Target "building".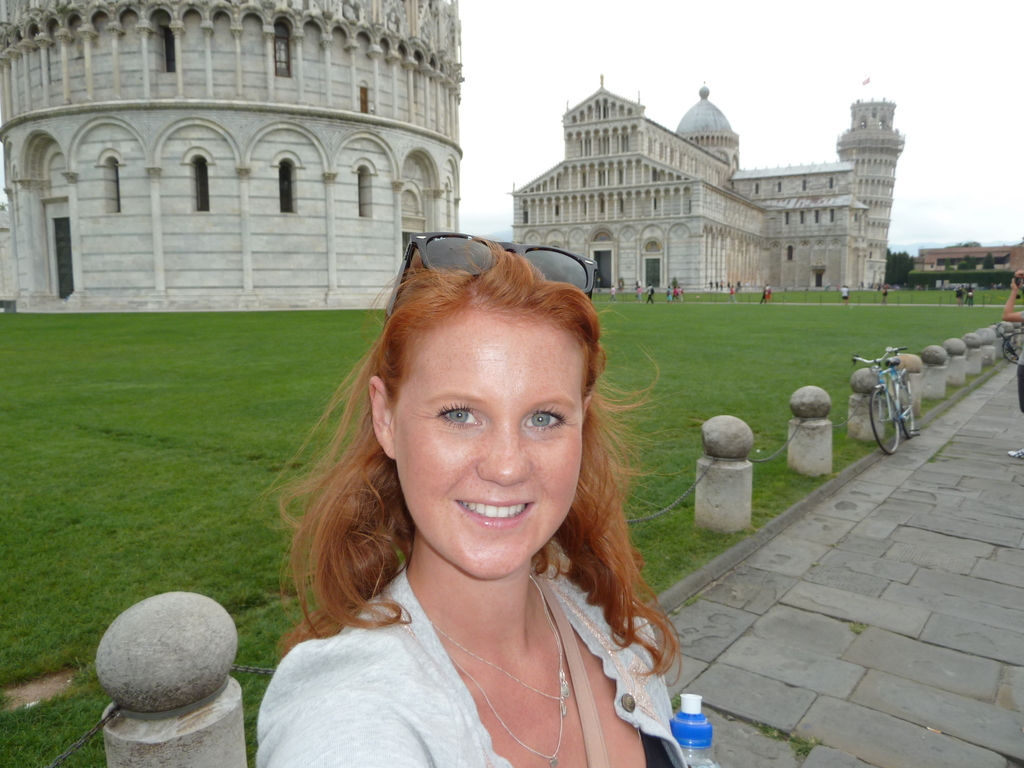
Target region: {"left": 0, "top": 0, "right": 465, "bottom": 312}.
